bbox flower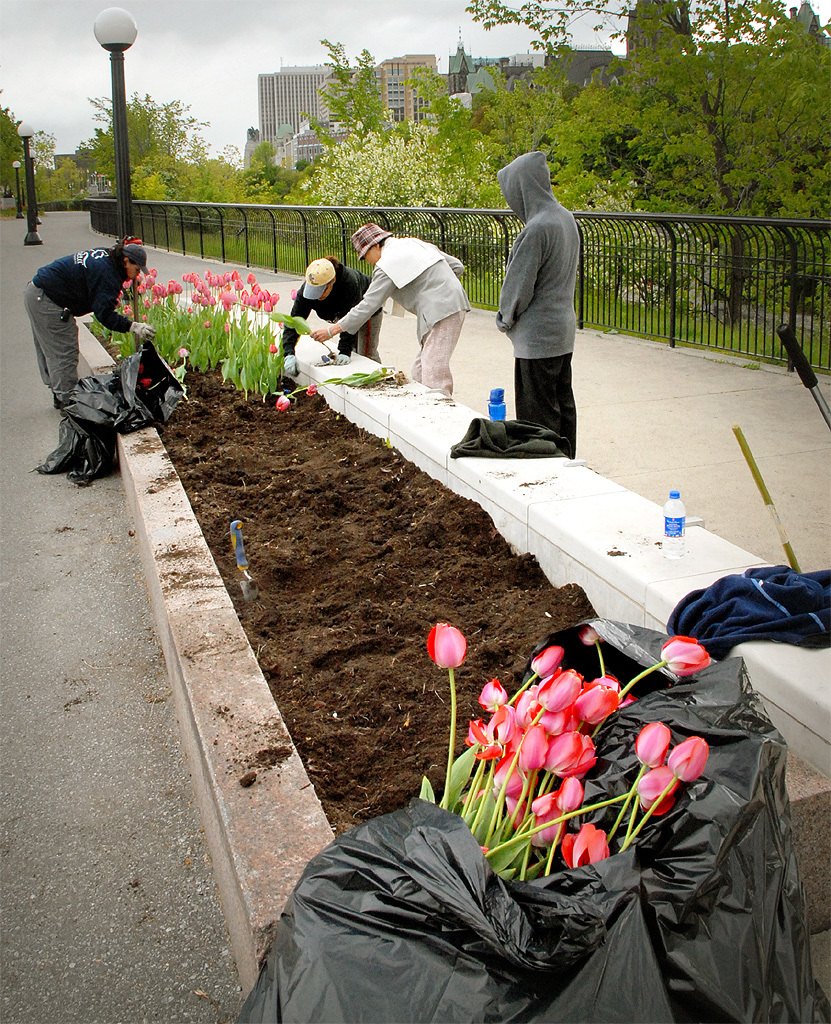
[525,817,557,847]
